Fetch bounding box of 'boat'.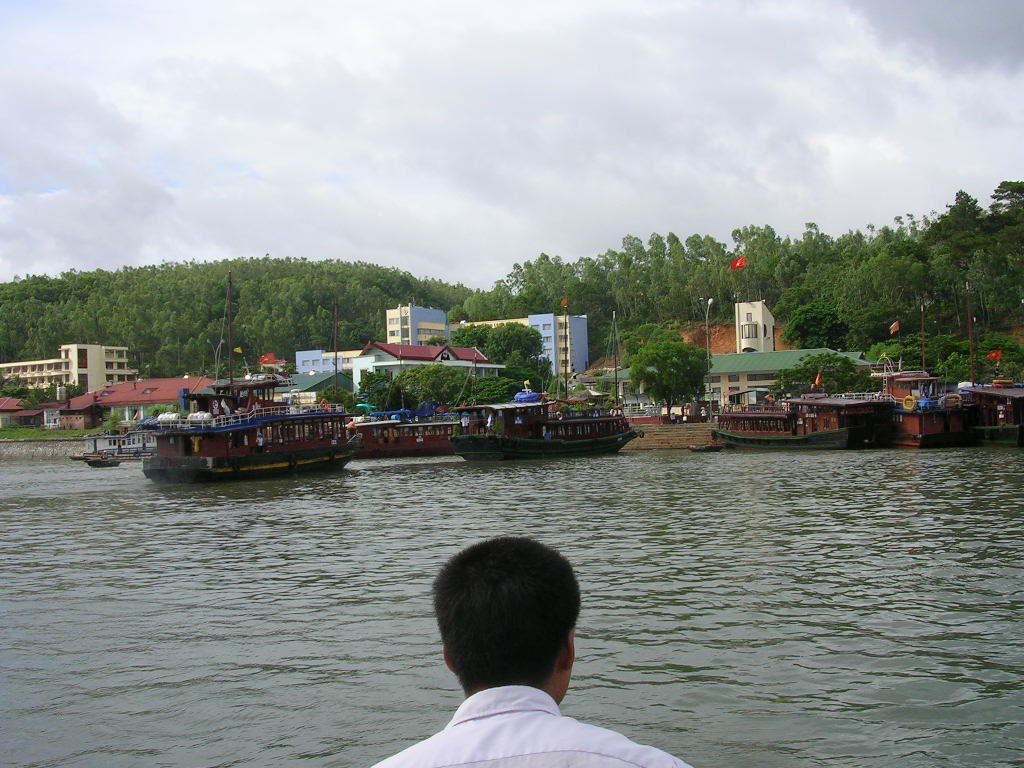
Bbox: 714 389 894 451.
